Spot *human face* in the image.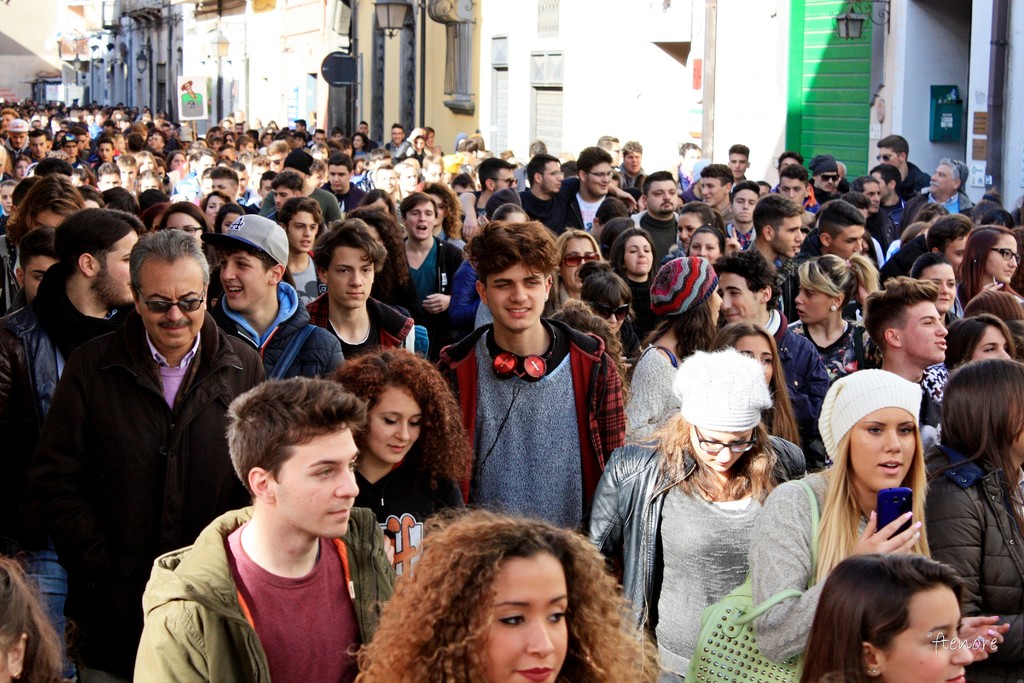
*human face* found at [left=87, top=233, right=143, bottom=317].
